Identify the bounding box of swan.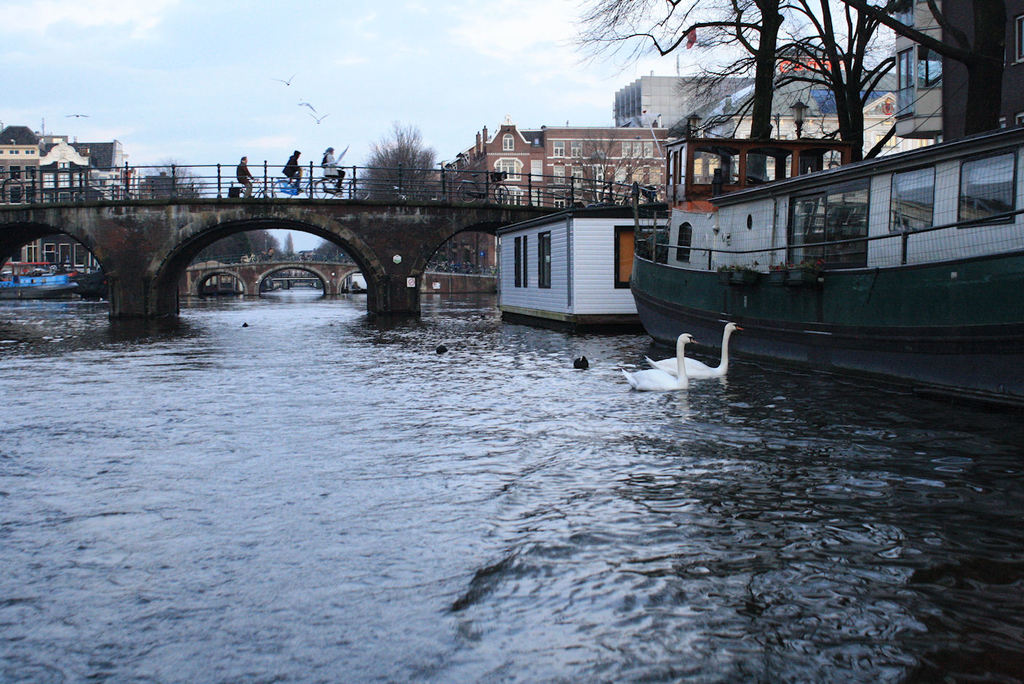
bbox(645, 320, 745, 377).
